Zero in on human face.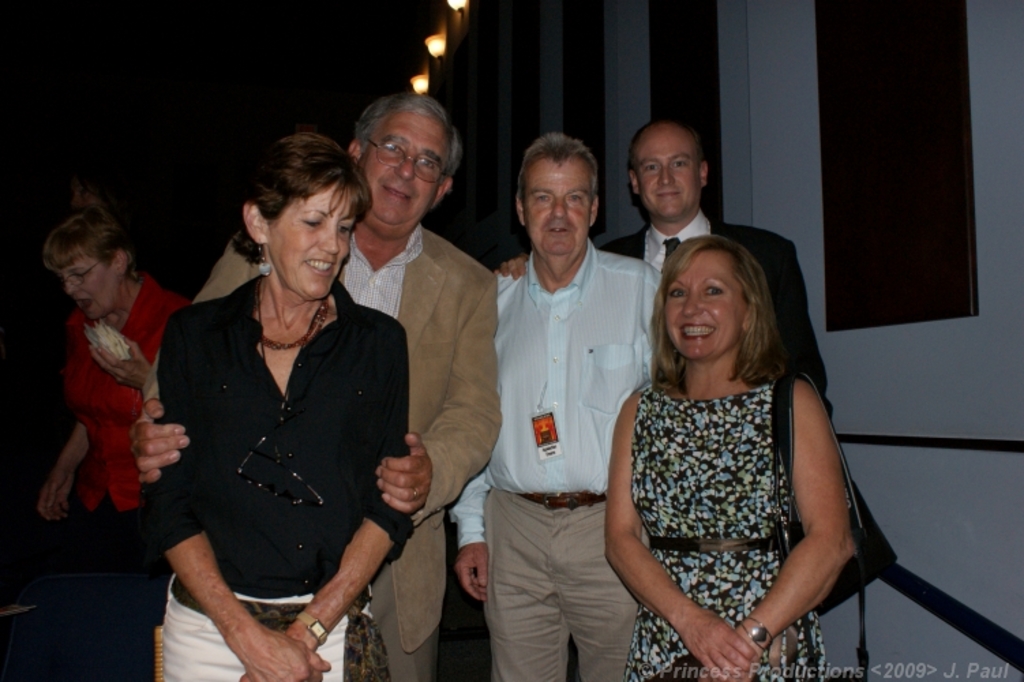
Zeroed in: {"x1": 53, "y1": 248, "x2": 123, "y2": 321}.
